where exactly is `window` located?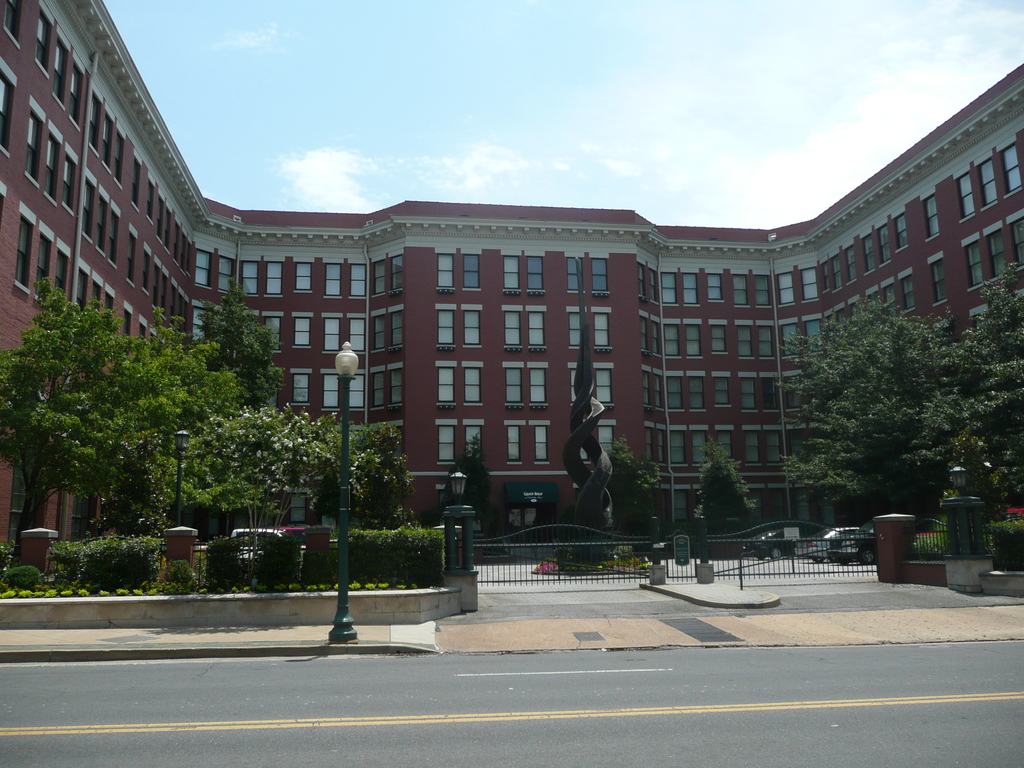
Its bounding box is crop(292, 256, 314, 292).
